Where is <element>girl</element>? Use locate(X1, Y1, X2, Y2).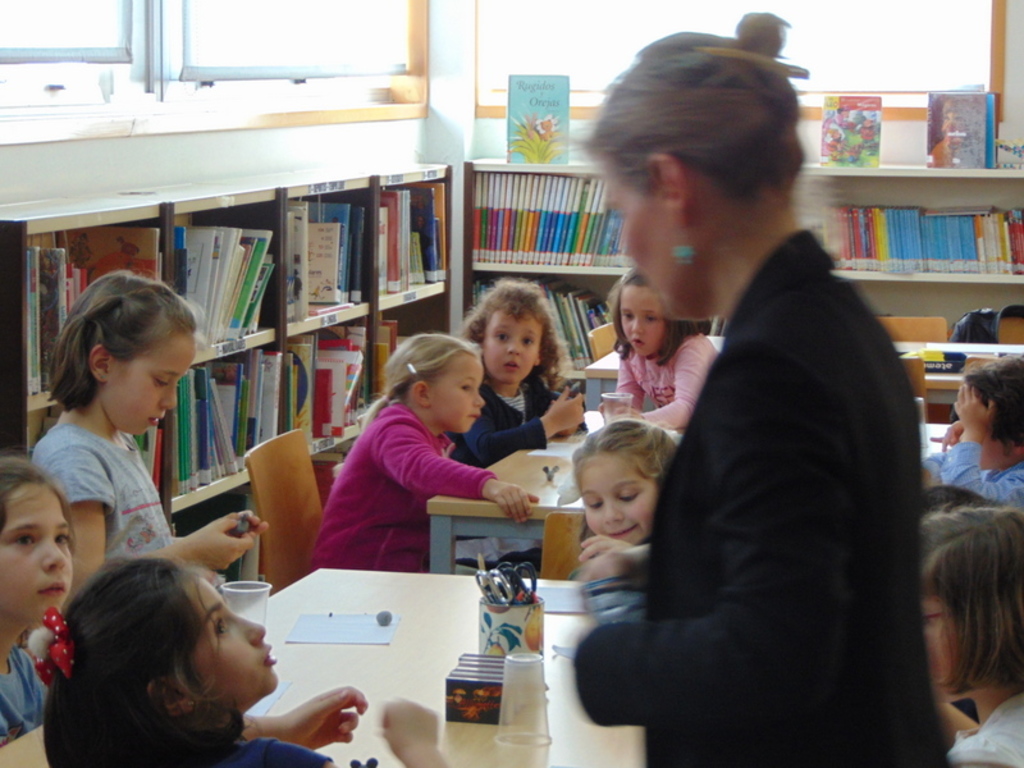
locate(31, 557, 445, 767).
